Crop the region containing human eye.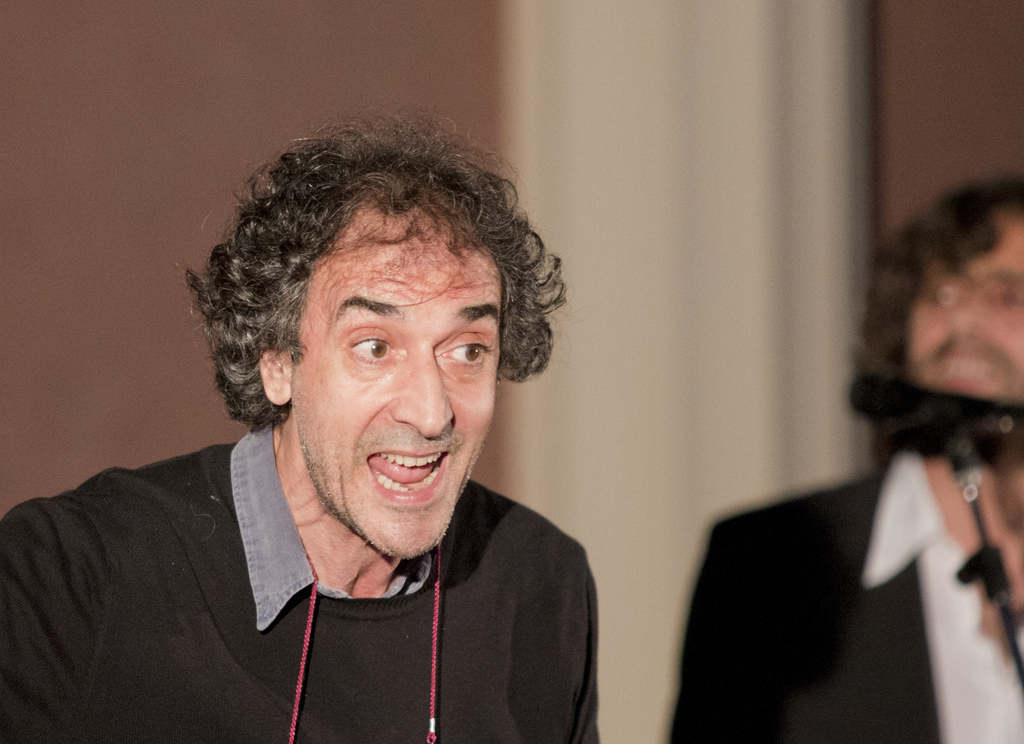
Crop region: left=343, top=325, right=408, bottom=368.
